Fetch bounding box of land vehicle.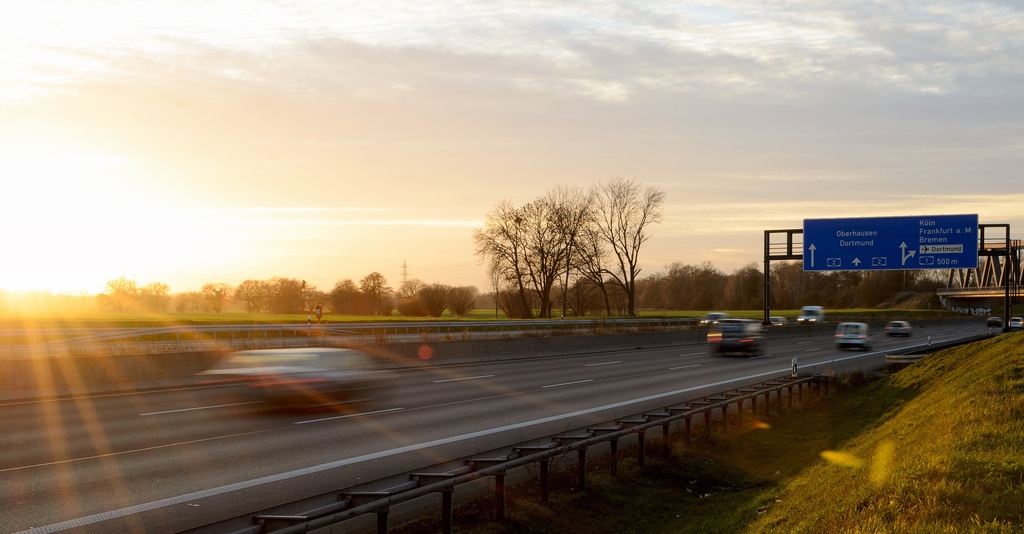
Bbox: (700,313,769,360).
